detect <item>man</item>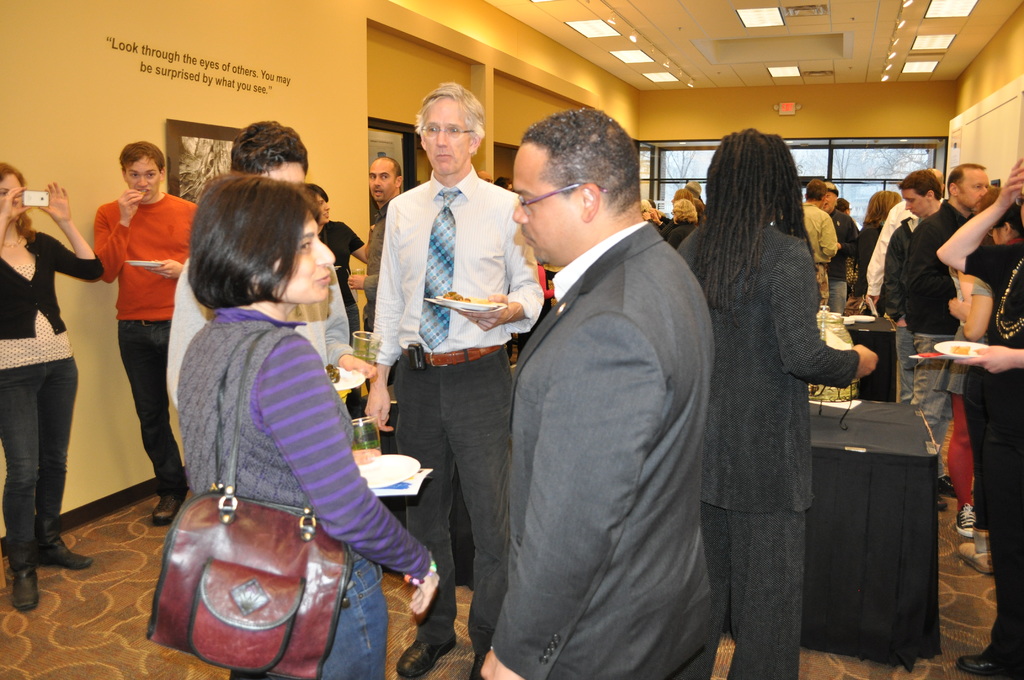
168 116 376 412
